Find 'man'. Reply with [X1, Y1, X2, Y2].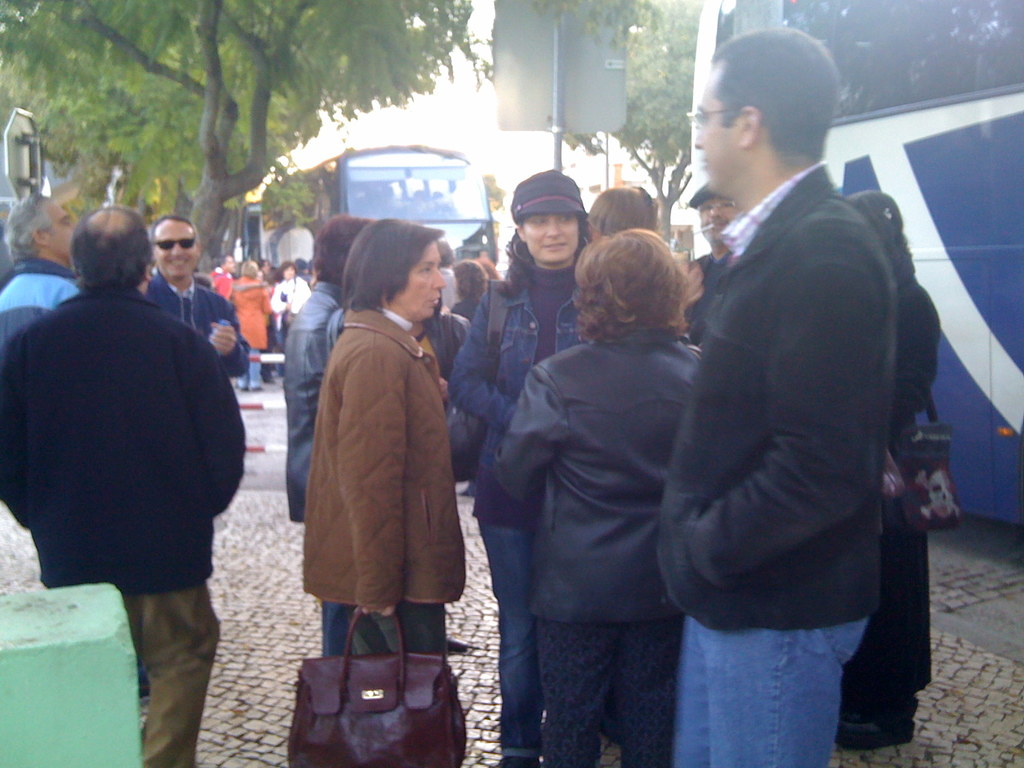
[682, 178, 743, 342].
